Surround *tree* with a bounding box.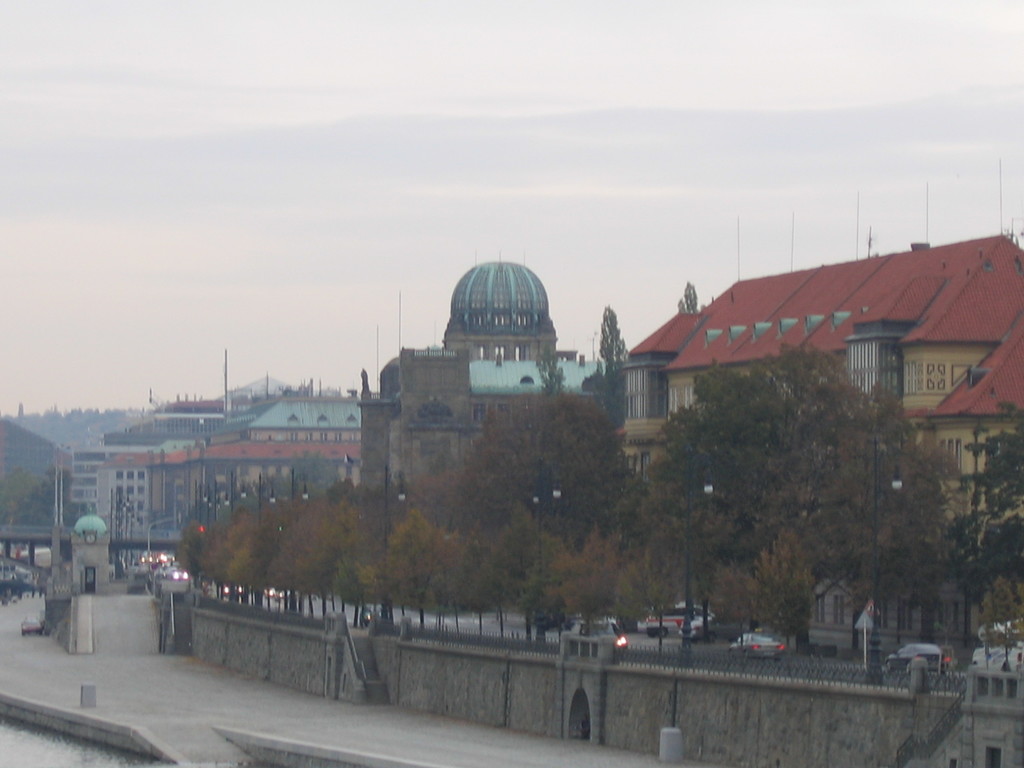
174,511,212,591.
